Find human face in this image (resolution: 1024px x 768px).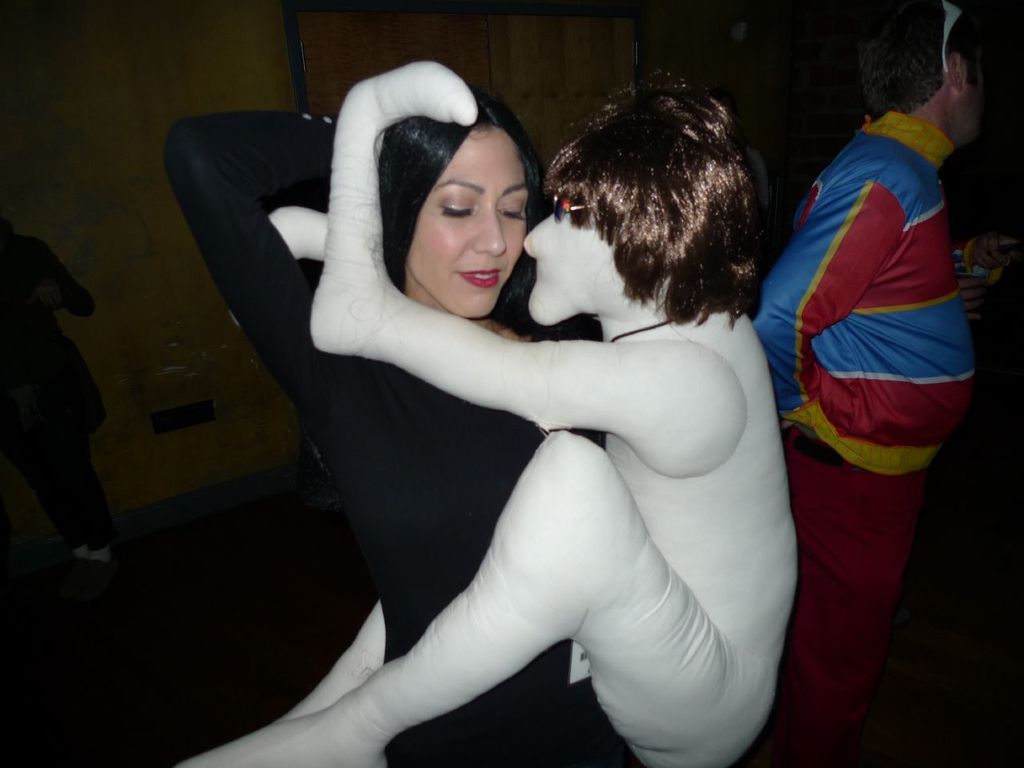
l=406, t=126, r=533, b=319.
